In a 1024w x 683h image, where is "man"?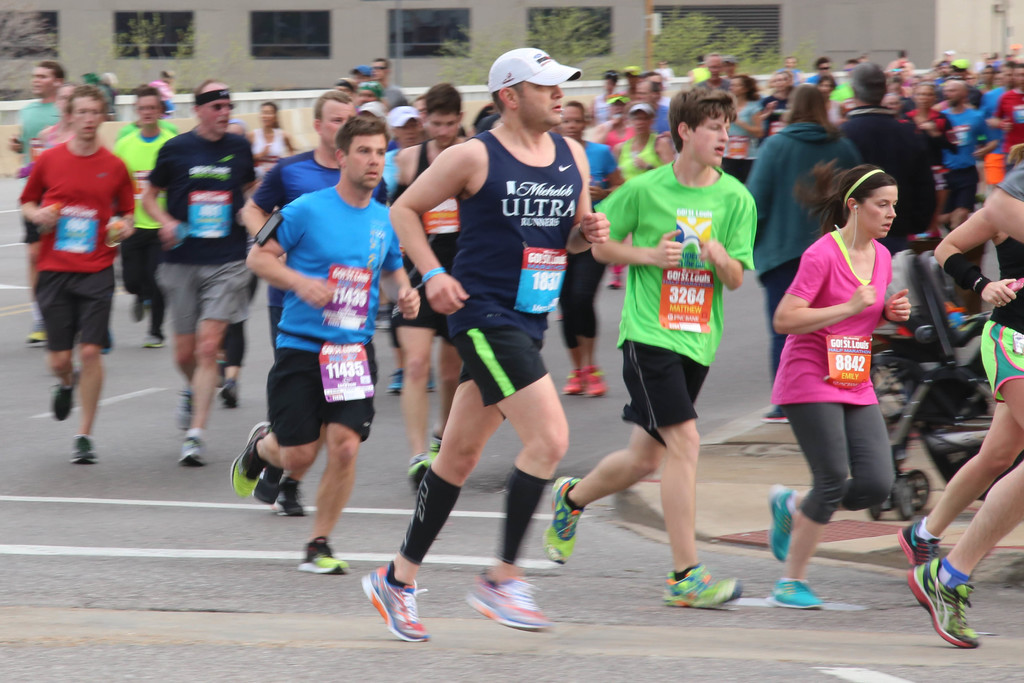
{"x1": 797, "y1": 55, "x2": 829, "y2": 95}.
